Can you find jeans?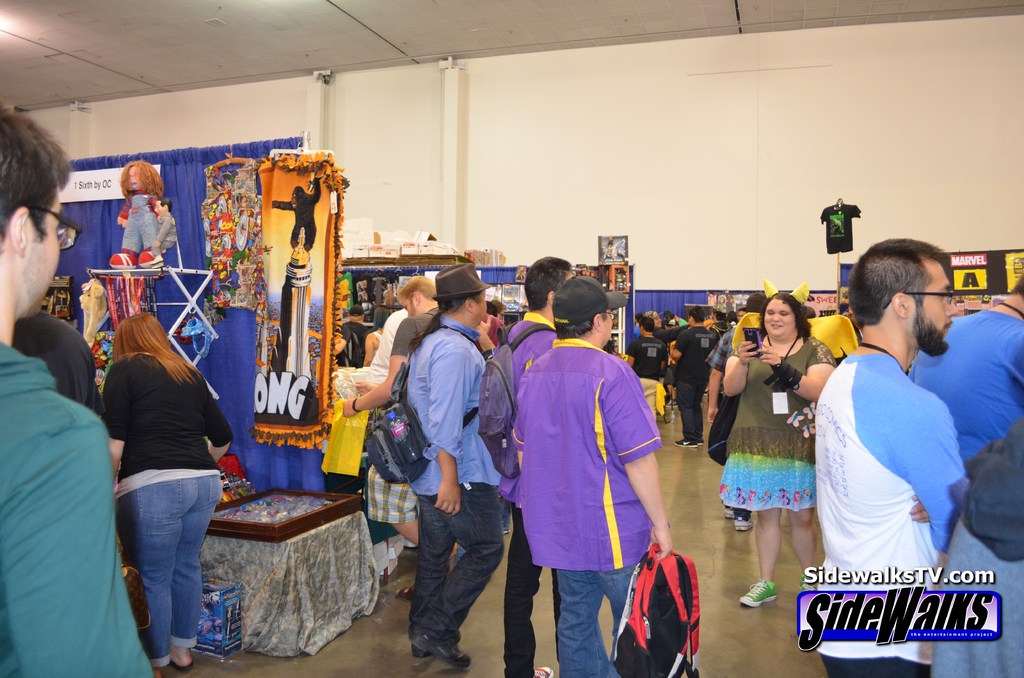
Yes, bounding box: x1=558, y1=562, x2=634, y2=677.
